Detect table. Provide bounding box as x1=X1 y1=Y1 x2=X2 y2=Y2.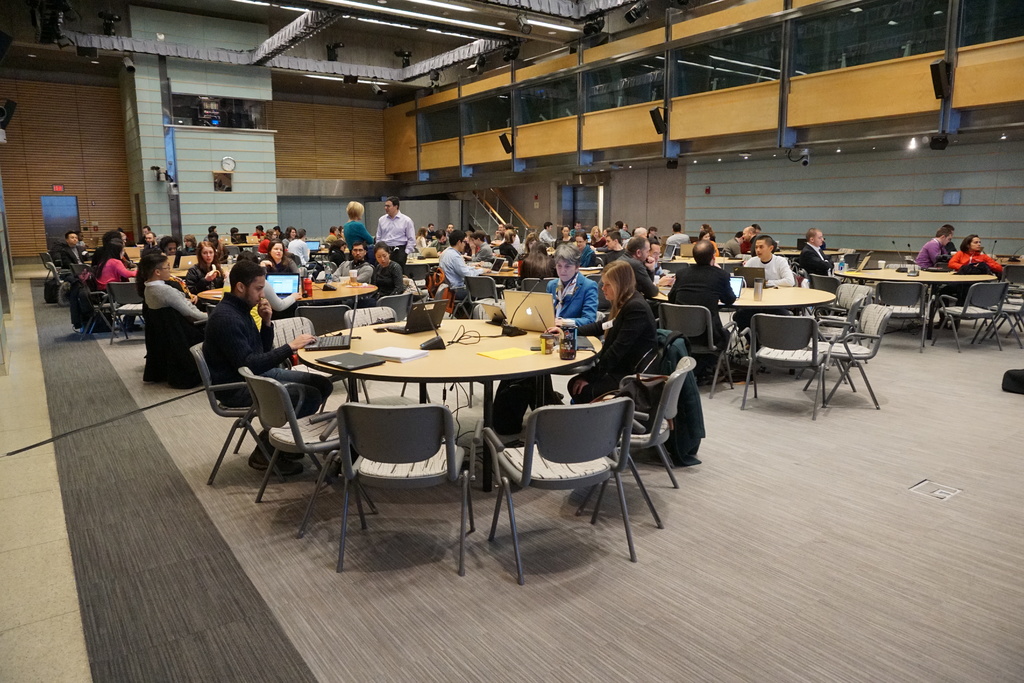
x1=655 y1=286 x2=836 y2=304.
